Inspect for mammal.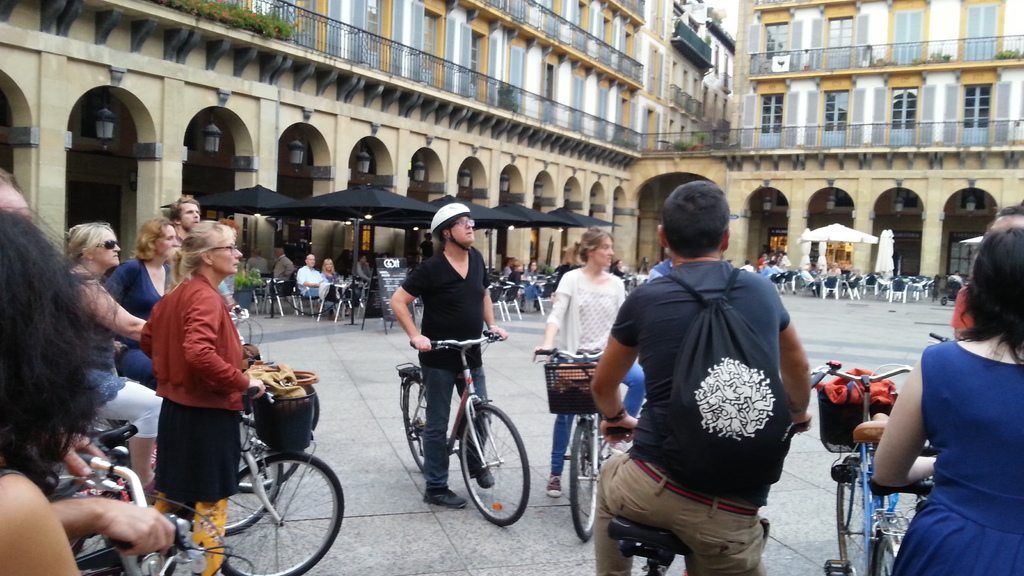
Inspection: <box>102,218,184,393</box>.
